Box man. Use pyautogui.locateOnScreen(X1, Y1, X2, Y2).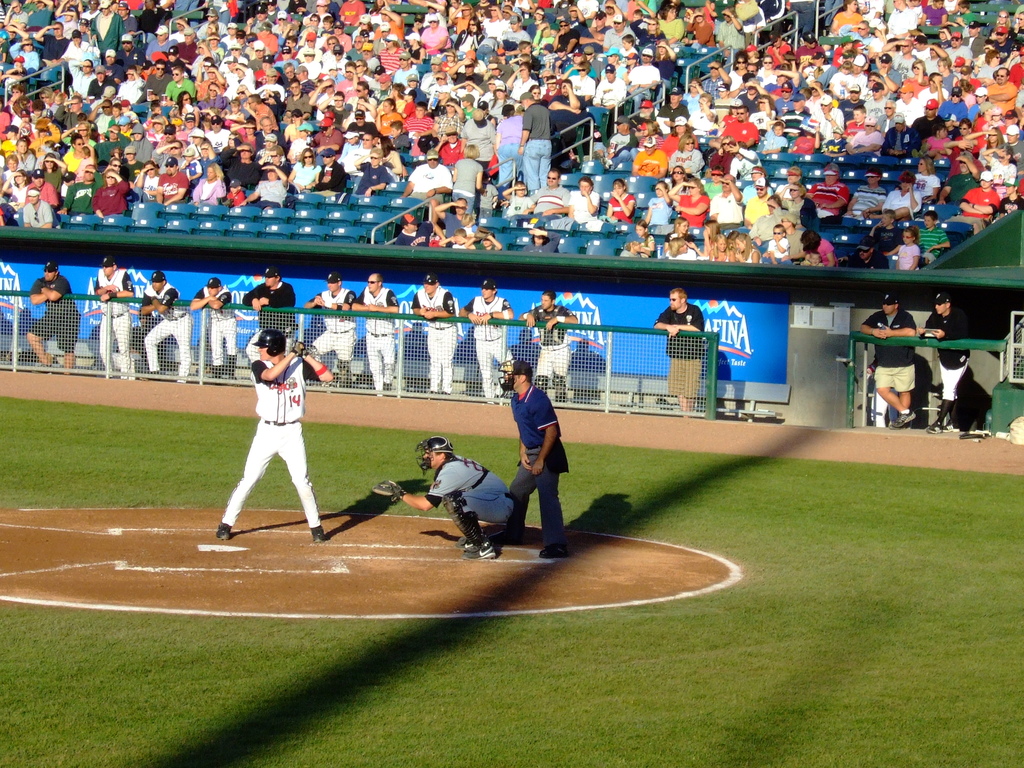
pyautogui.locateOnScreen(342, 79, 376, 113).
